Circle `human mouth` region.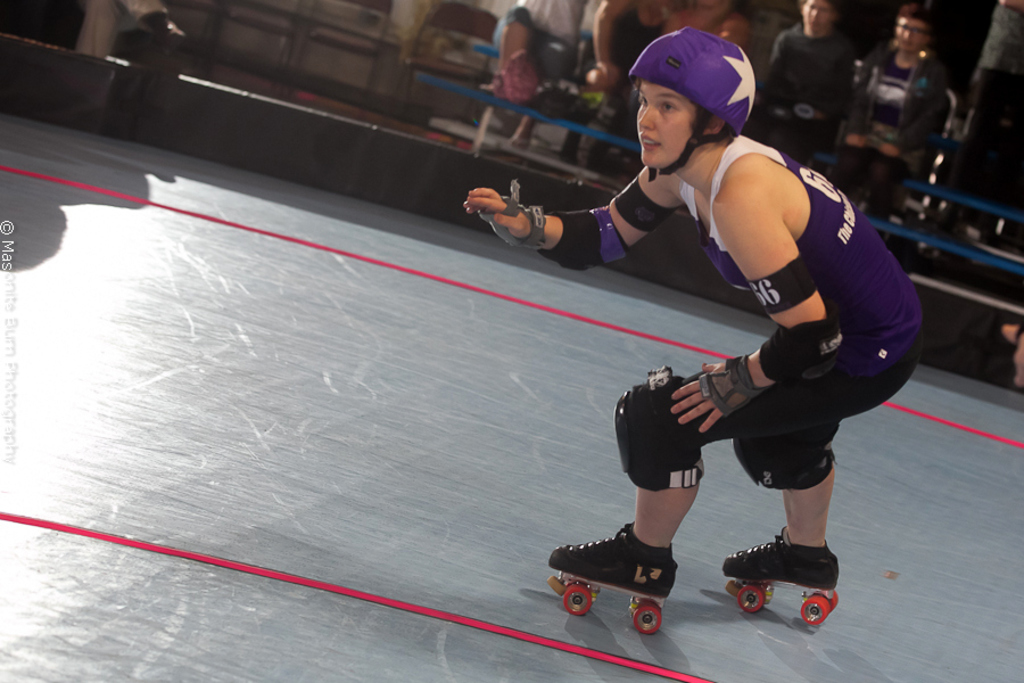
Region: x1=631, y1=131, x2=666, y2=159.
